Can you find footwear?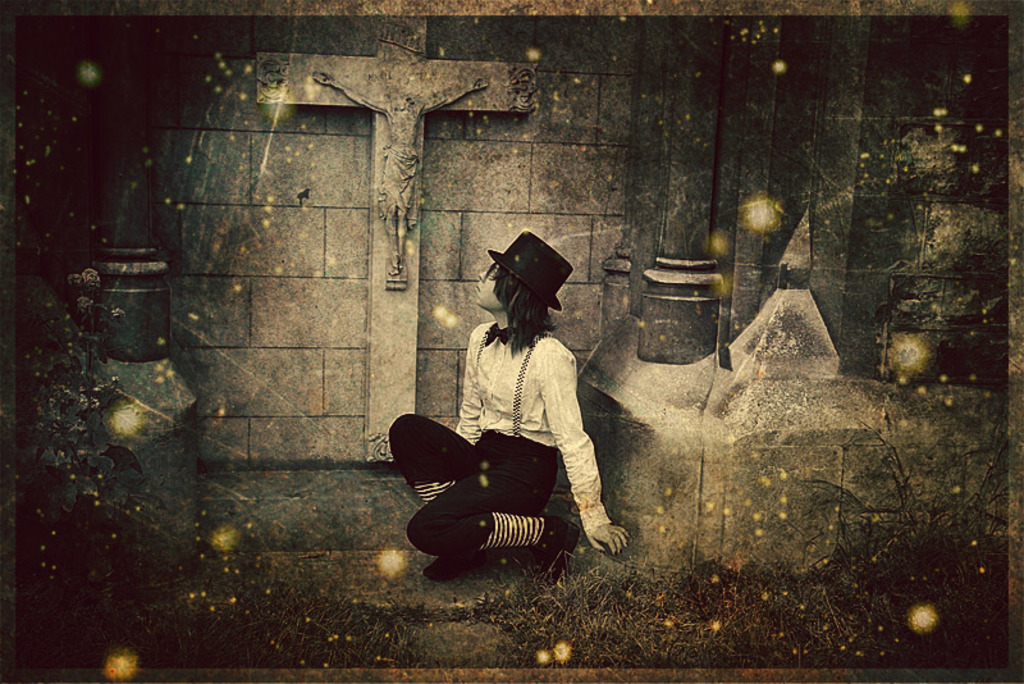
Yes, bounding box: [left=534, top=515, right=580, bottom=588].
